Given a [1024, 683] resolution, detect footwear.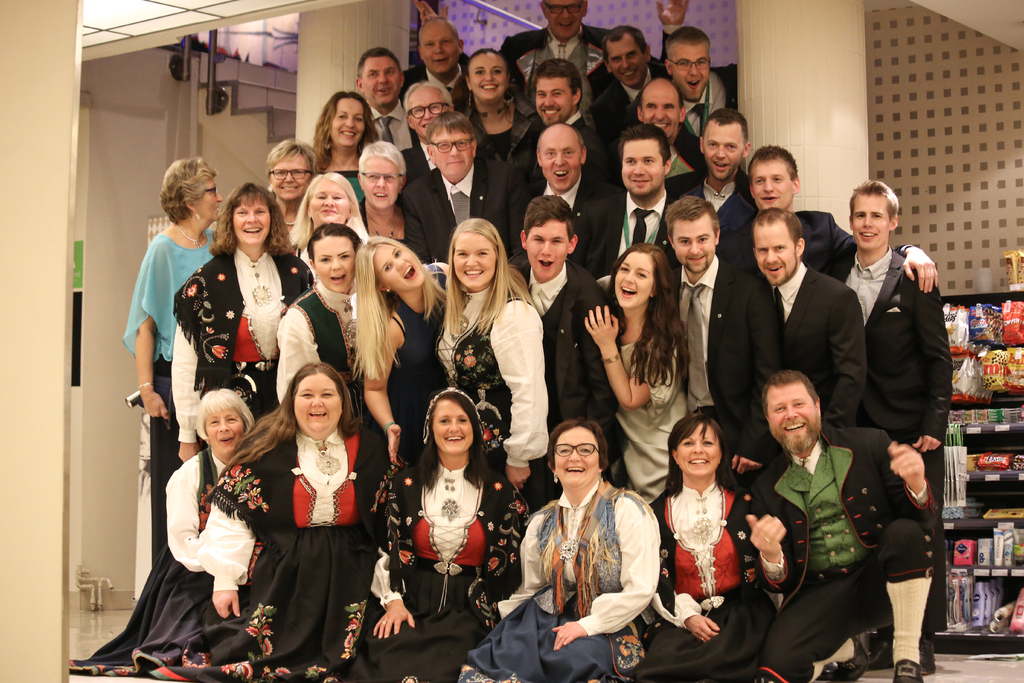
crop(918, 638, 935, 679).
